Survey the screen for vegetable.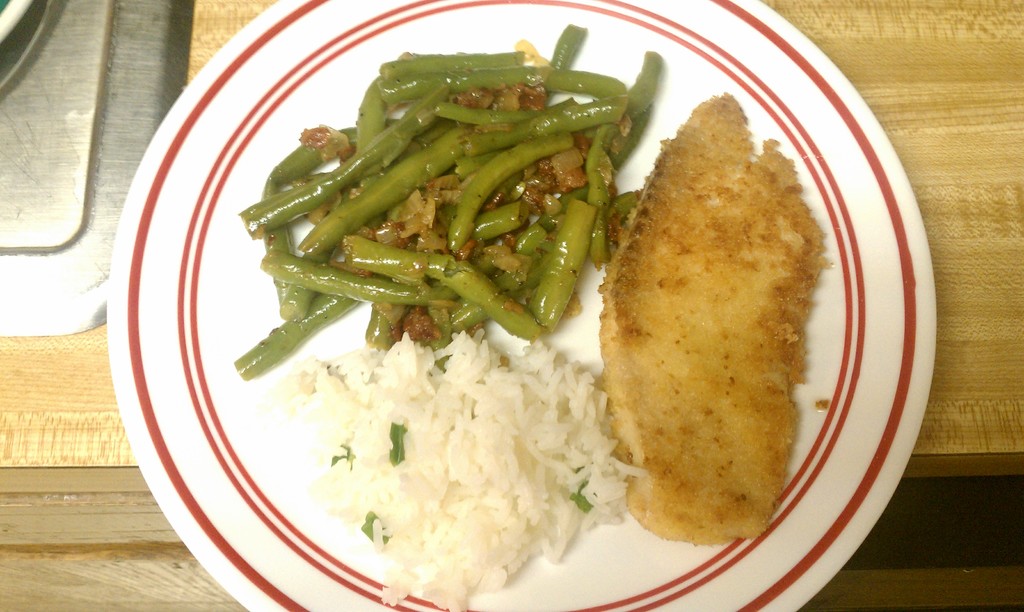
Survey found: (390, 417, 406, 462).
